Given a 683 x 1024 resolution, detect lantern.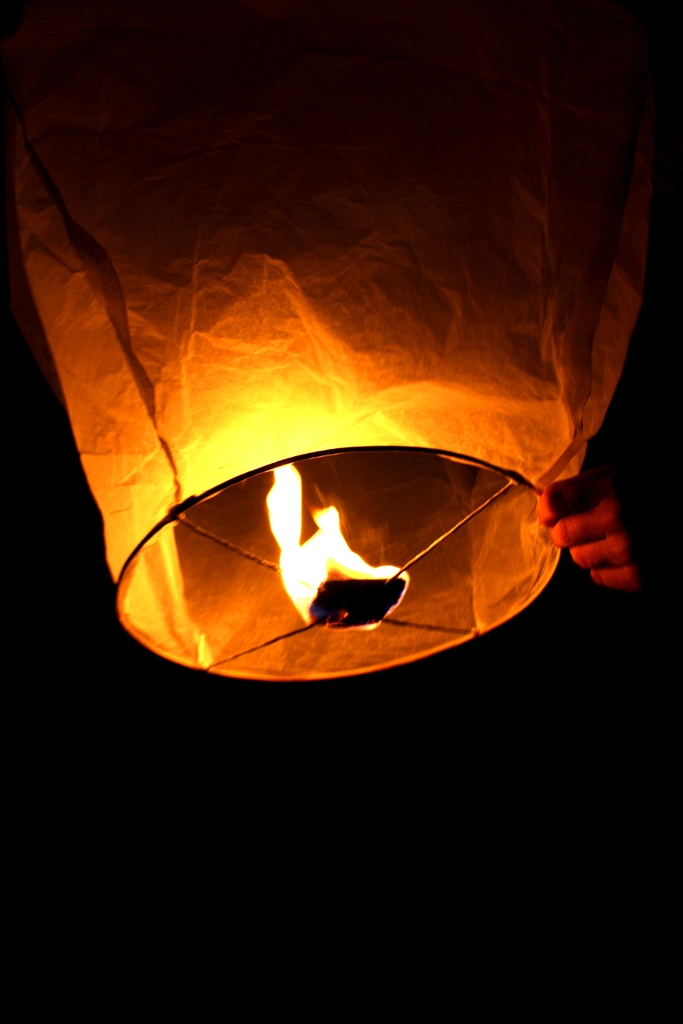
select_region(74, 65, 613, 673).
